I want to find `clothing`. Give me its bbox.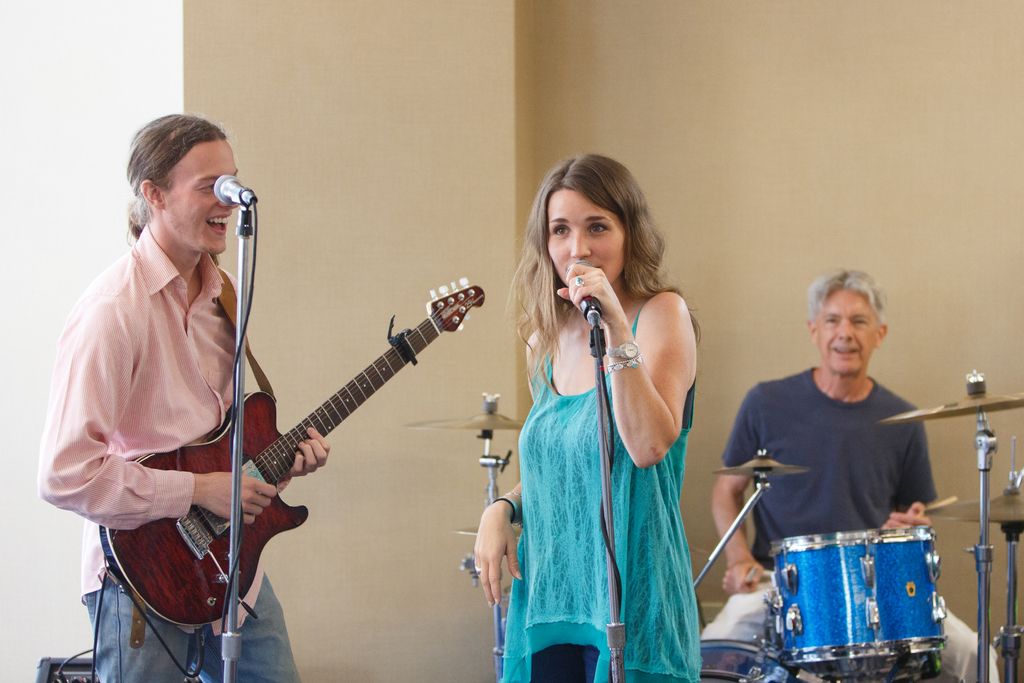
crop(495, 243, 706, 657).
